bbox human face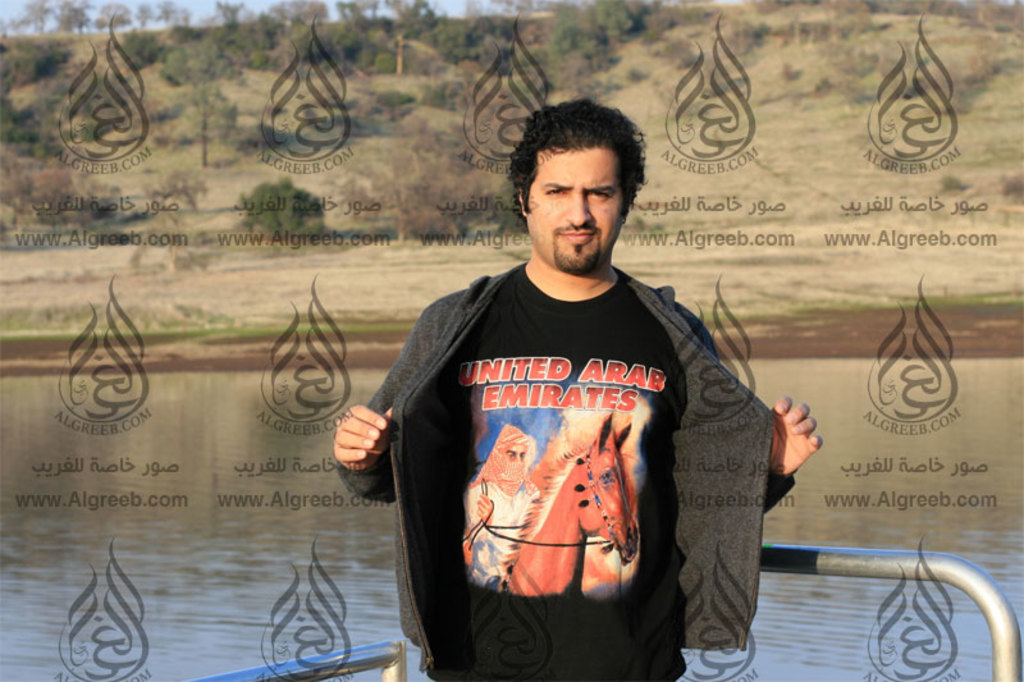
Rect(525, 145, 622, 273)
